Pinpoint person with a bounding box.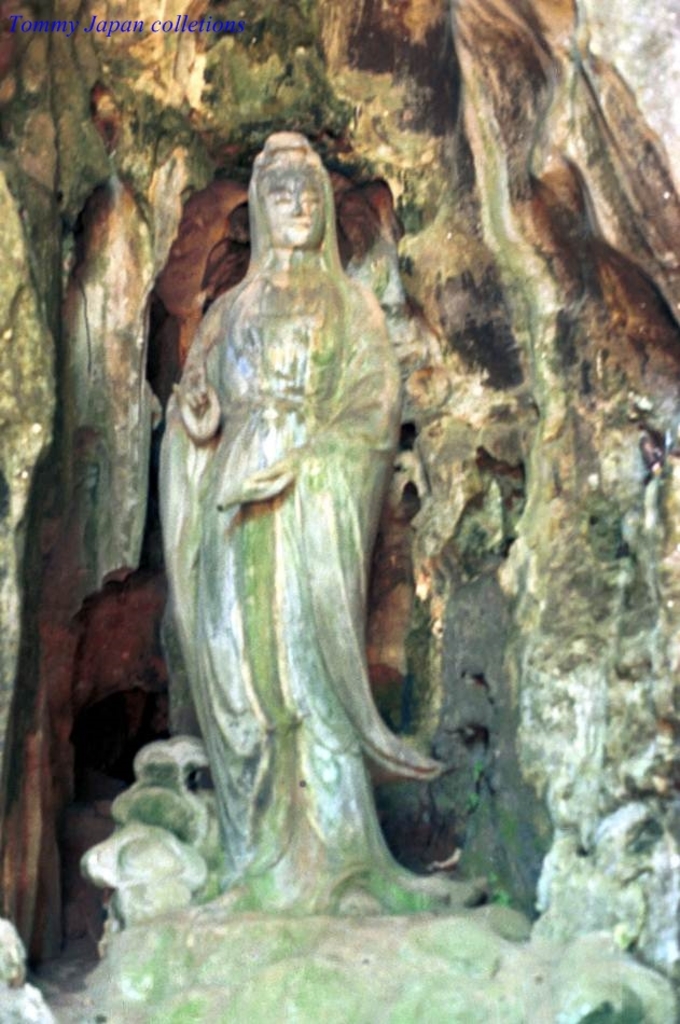
[156,128,402,917].
